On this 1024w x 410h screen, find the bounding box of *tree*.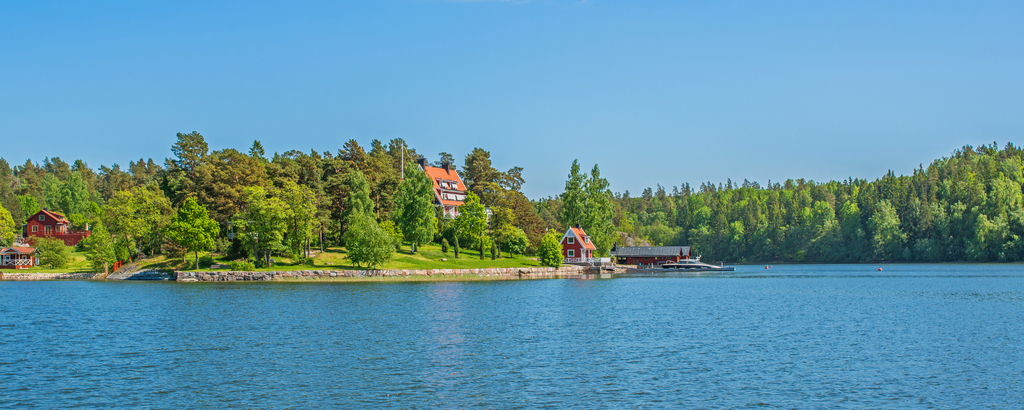
Bounding box: box(501, 163, 526, 212).
